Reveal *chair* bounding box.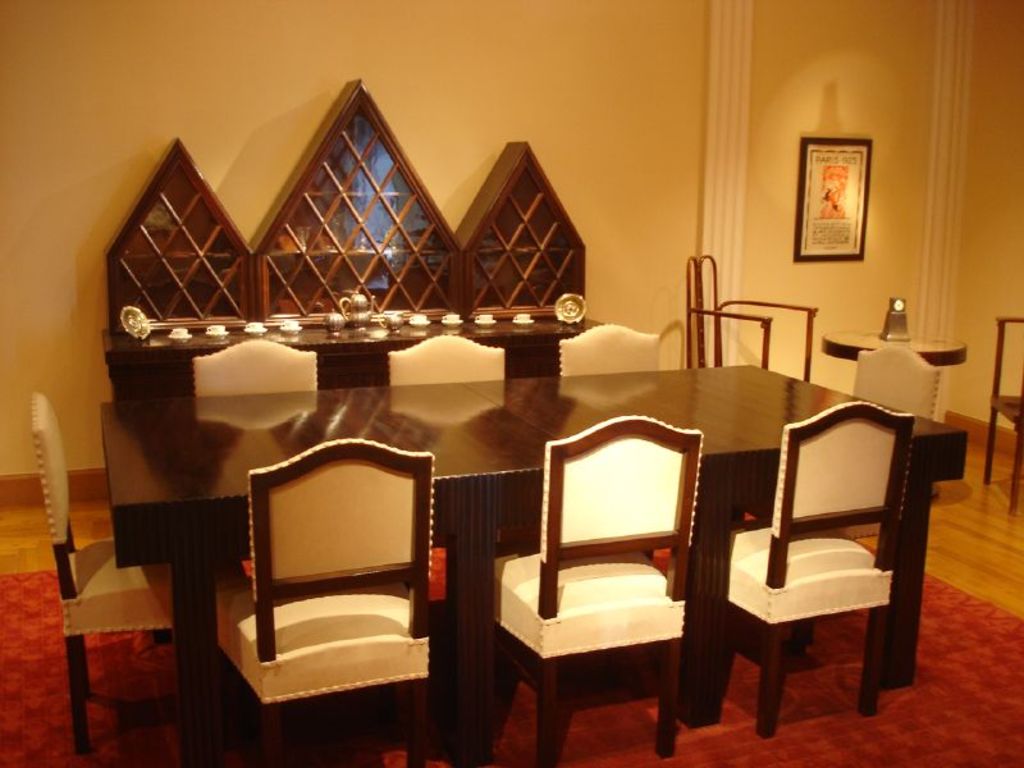
Revealed: x1=557, y1=323, x2=667, y2=389.
